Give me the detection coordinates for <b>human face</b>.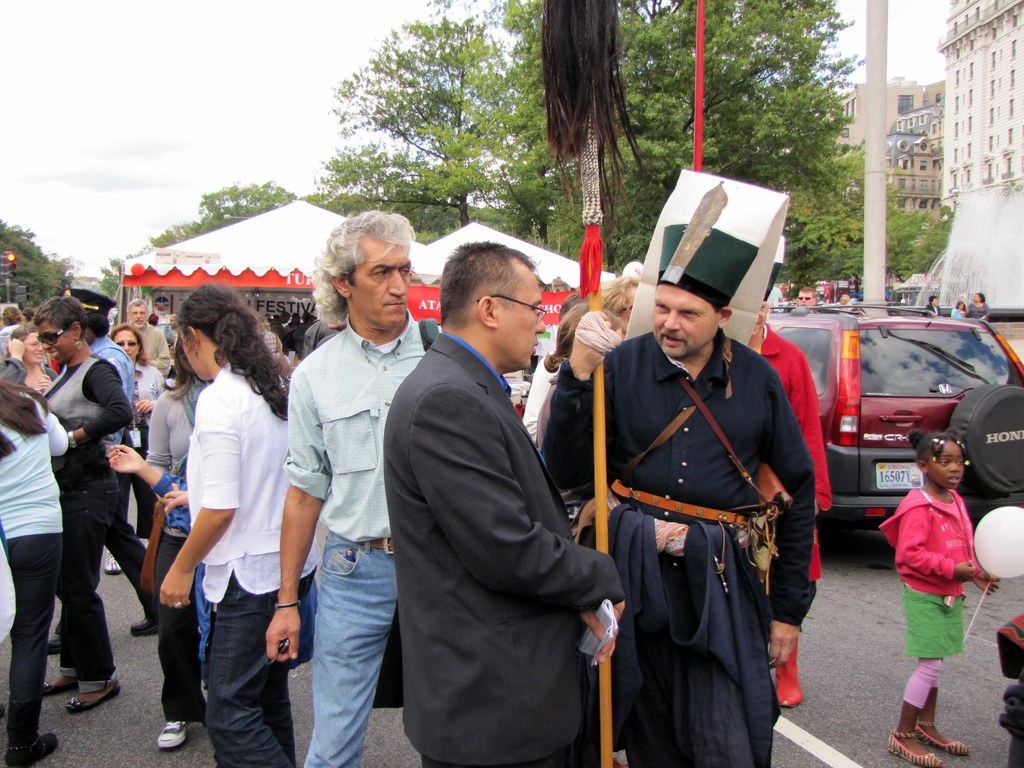
bbox=[39, 323, 74, 363].
